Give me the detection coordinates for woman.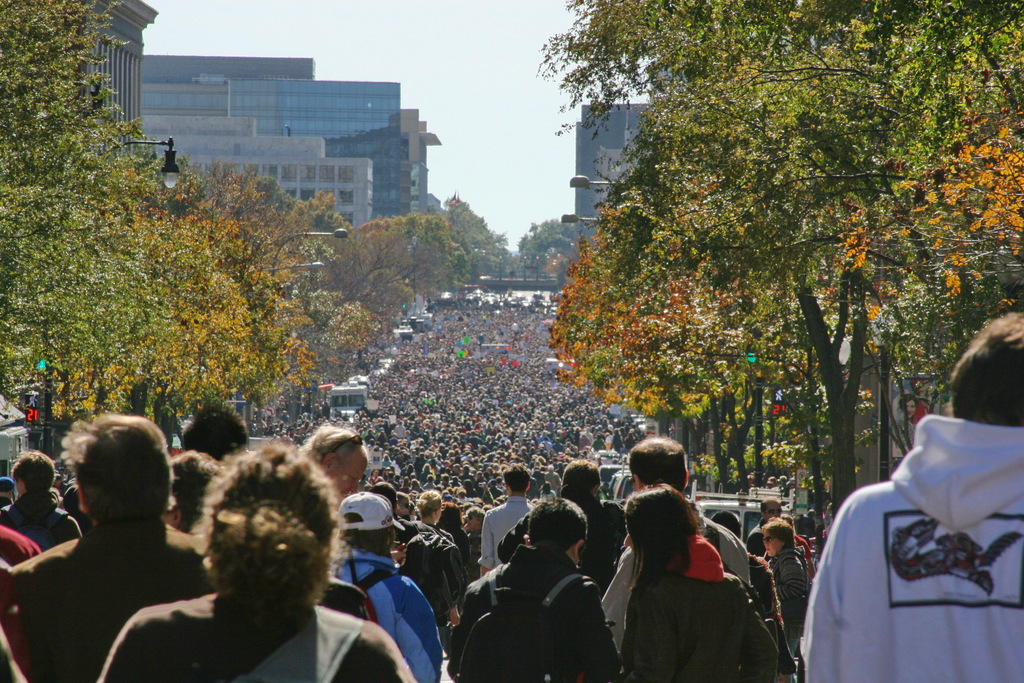
bbox(94, 445, 417, 682).
